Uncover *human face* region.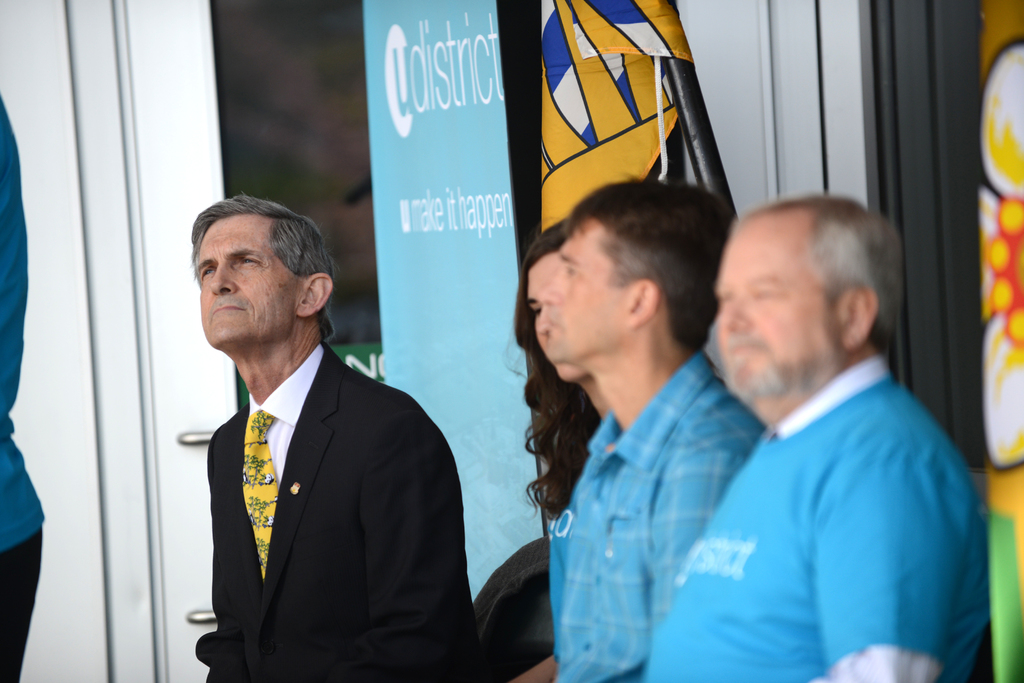
Uncovered: pyautogui.locateOnScreen(196, 207, 306, 346).
